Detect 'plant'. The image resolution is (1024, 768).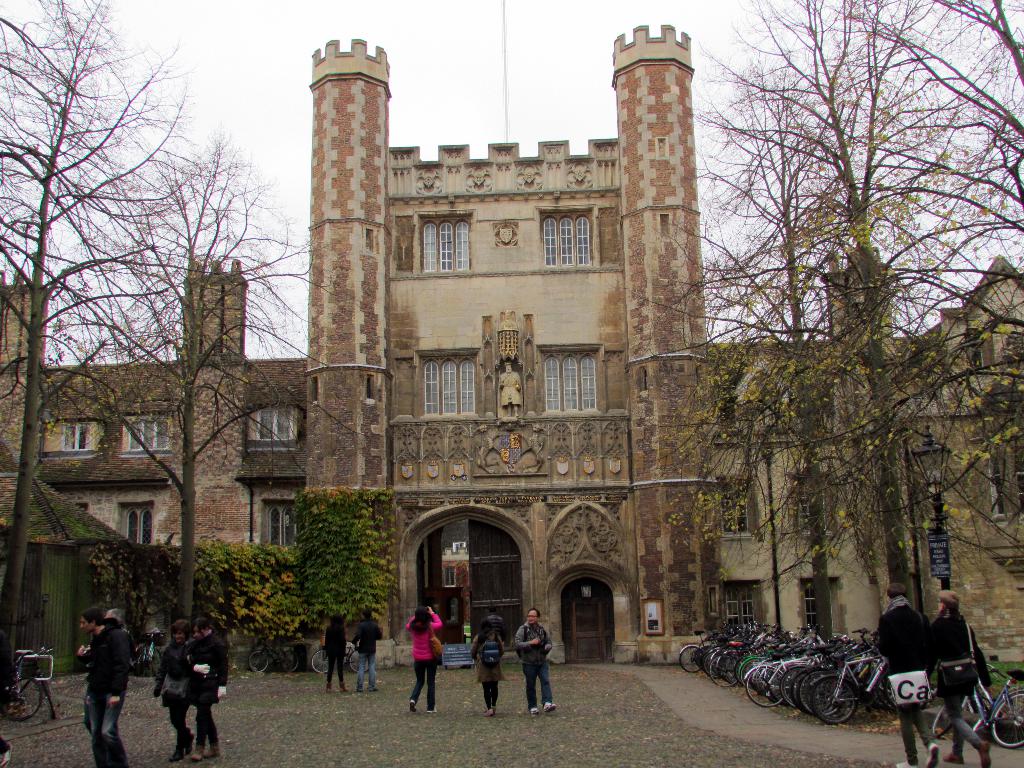
(x1=93, y1=533, x2=185, y2=631).
